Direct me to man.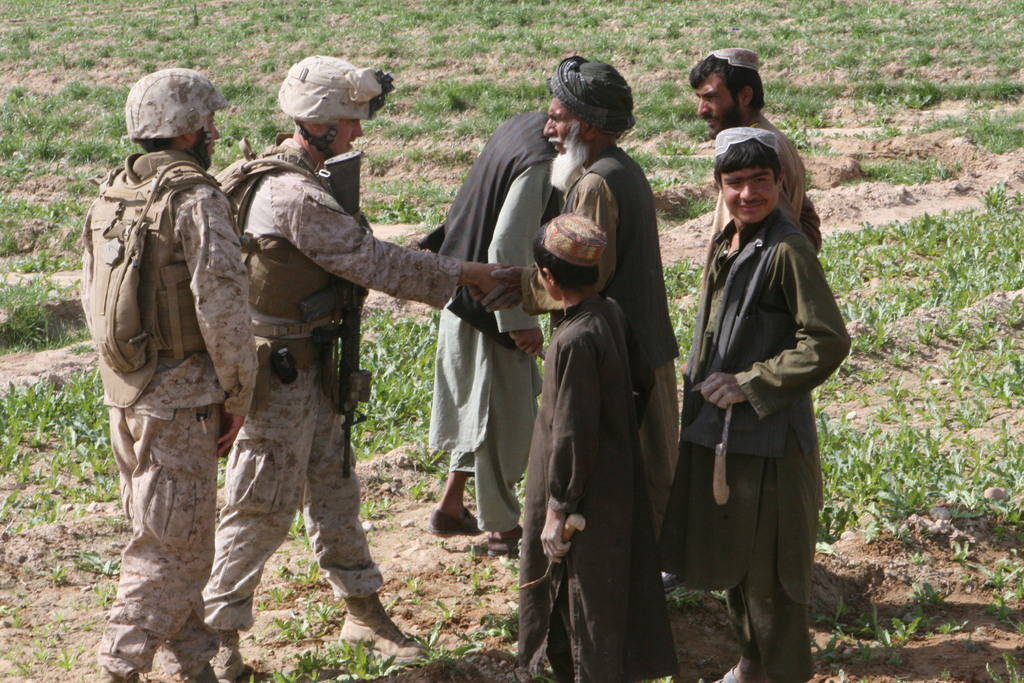
Direction: 479,62,678,521.
